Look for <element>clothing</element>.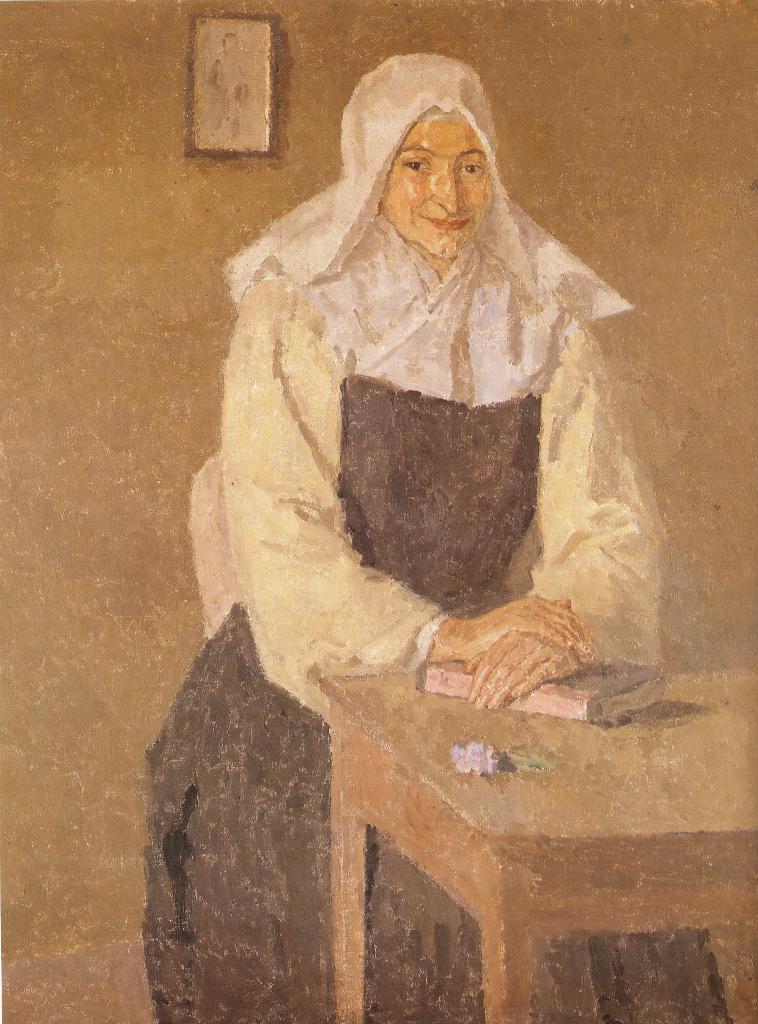
Found: BBox(149, 262, 736, 1023).
